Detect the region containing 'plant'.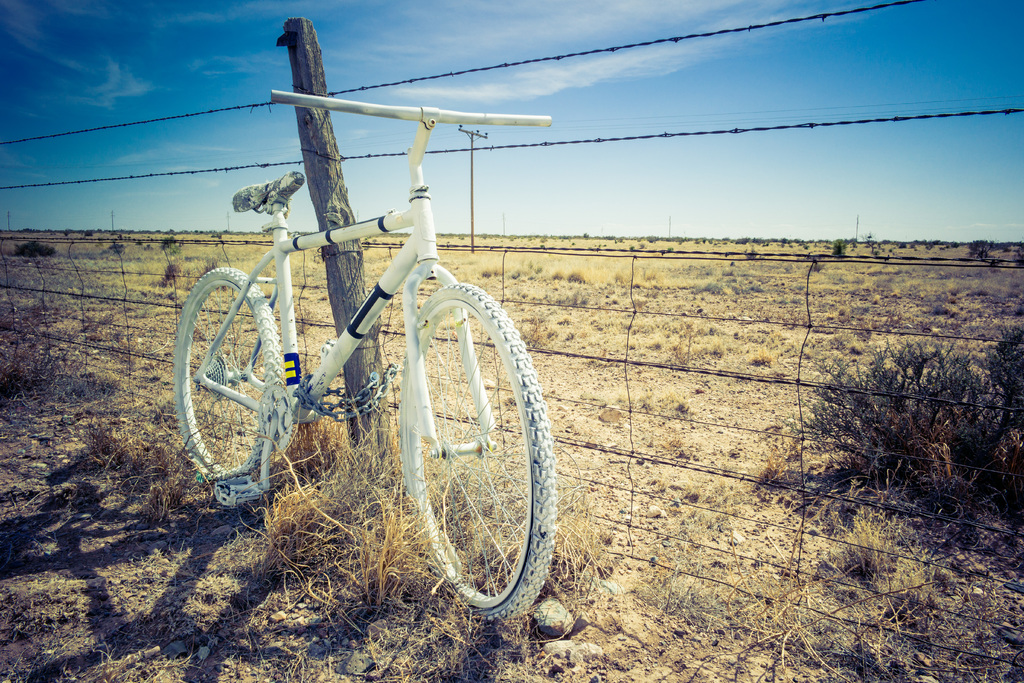
l=97, t=407, r=192, b=500.
